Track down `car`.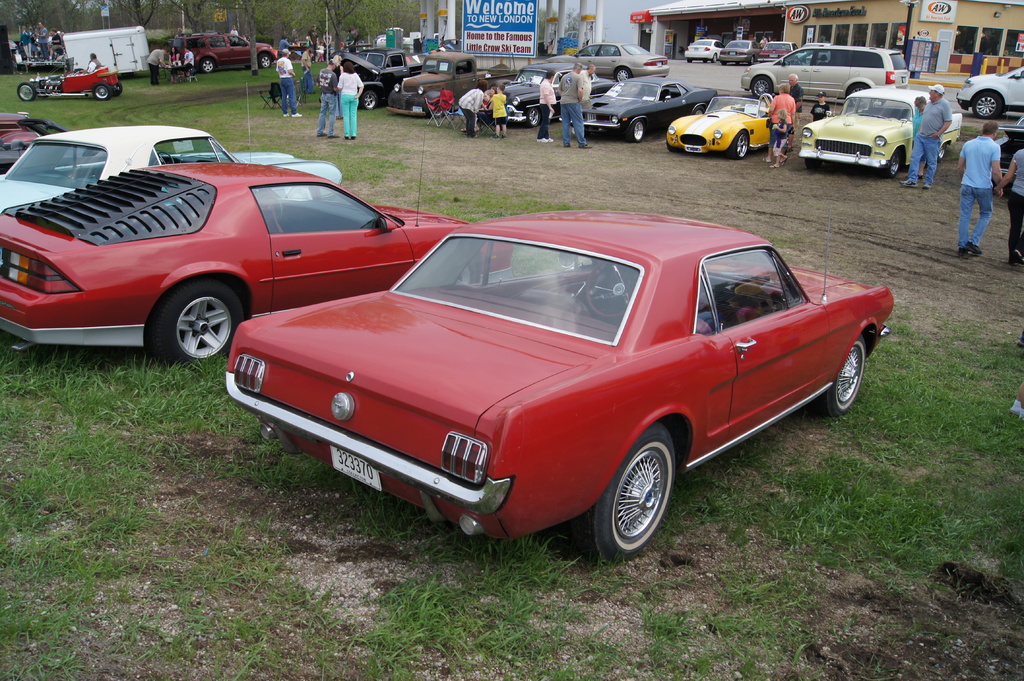
Tracked to crop(204, 212, 902, 559).
